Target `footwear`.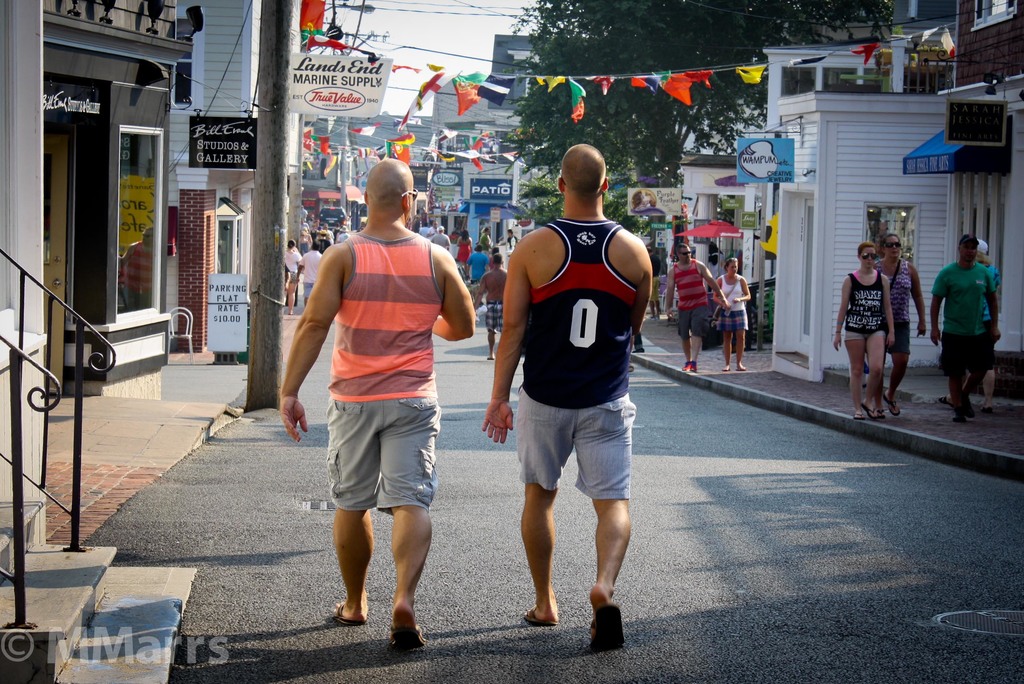
Target region: [left=588, top=602, right=624, bottom=648].
